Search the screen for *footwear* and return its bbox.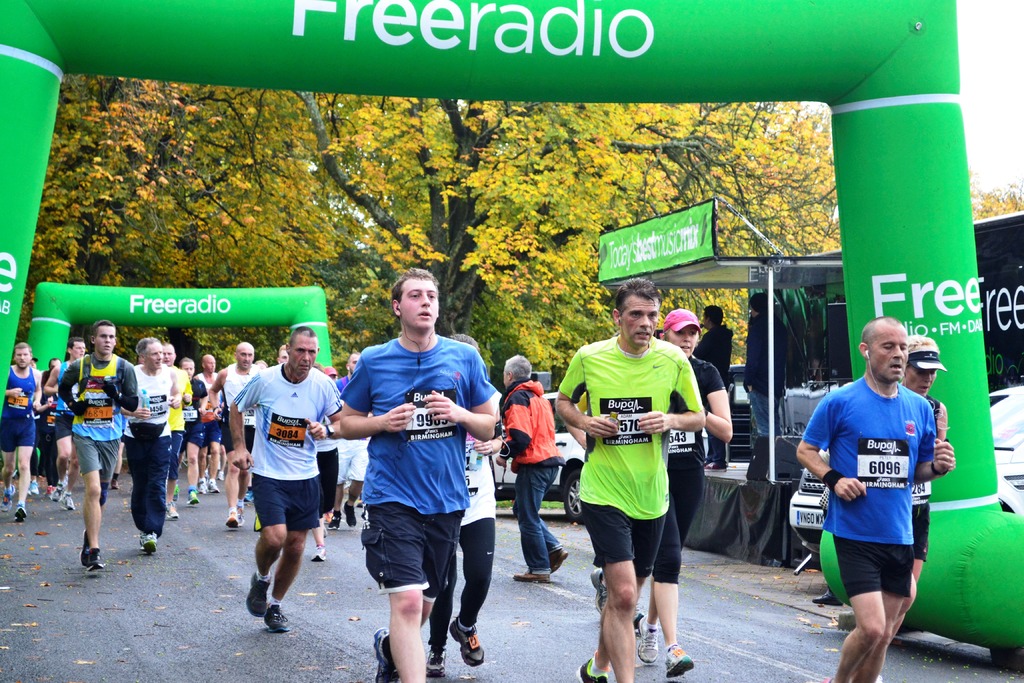
Found: bbox(452, 618, 486, 667).
